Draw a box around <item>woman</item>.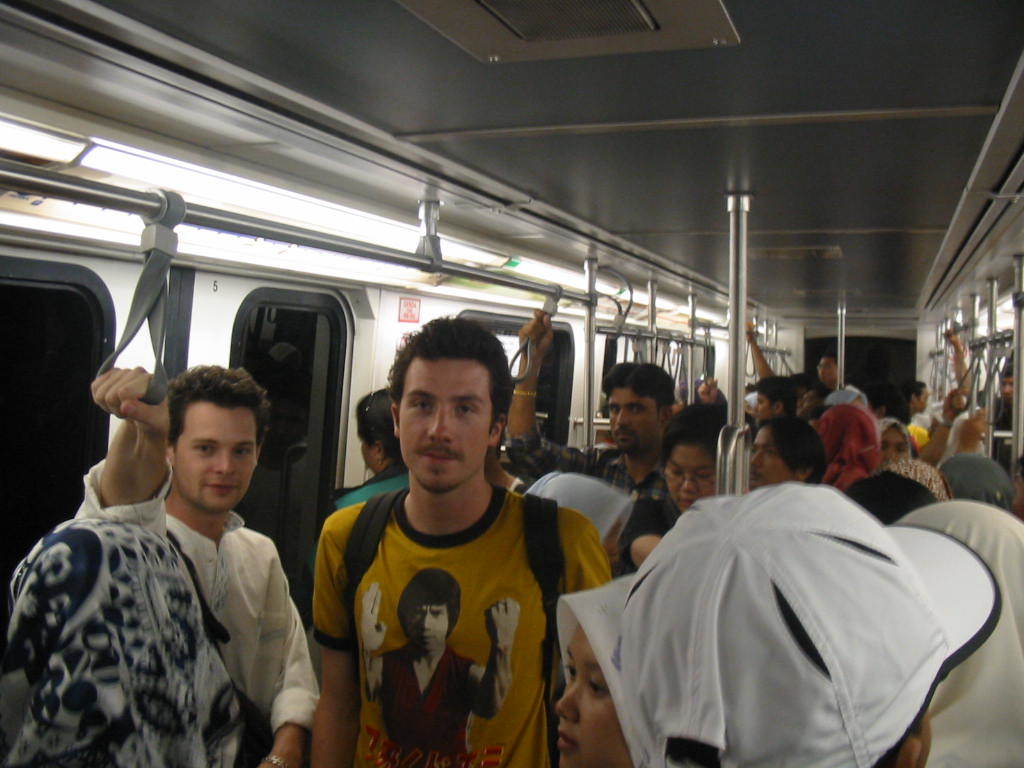
613 406 726 568.
